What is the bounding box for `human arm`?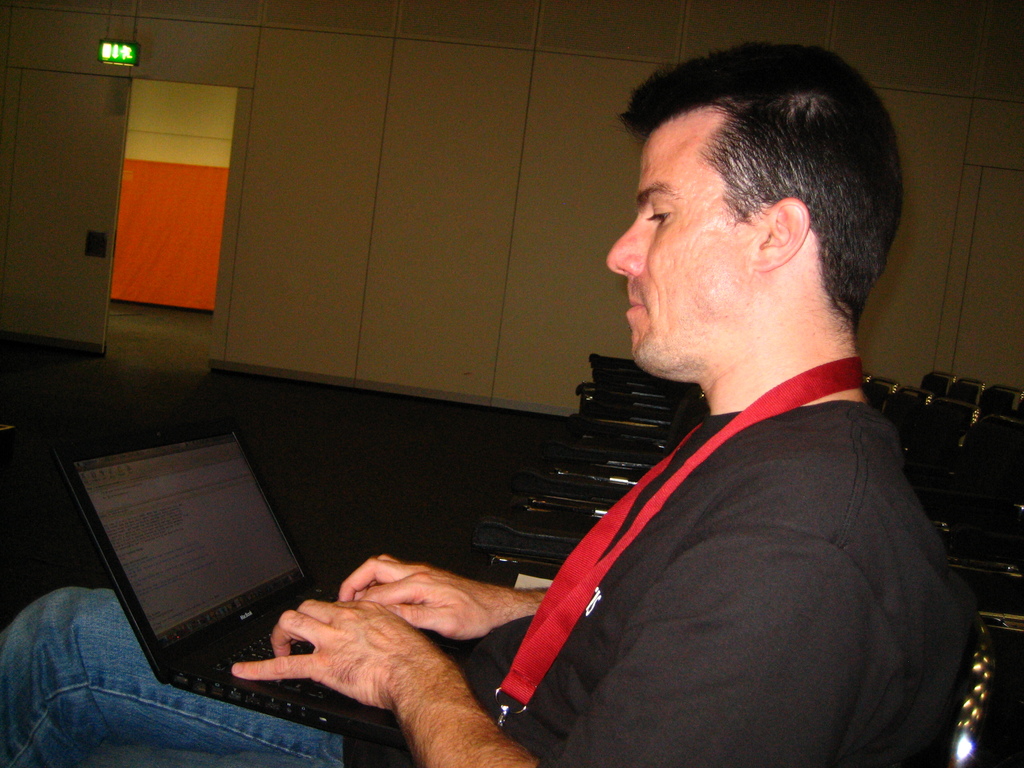
locate(232, 524, 890, 767).
